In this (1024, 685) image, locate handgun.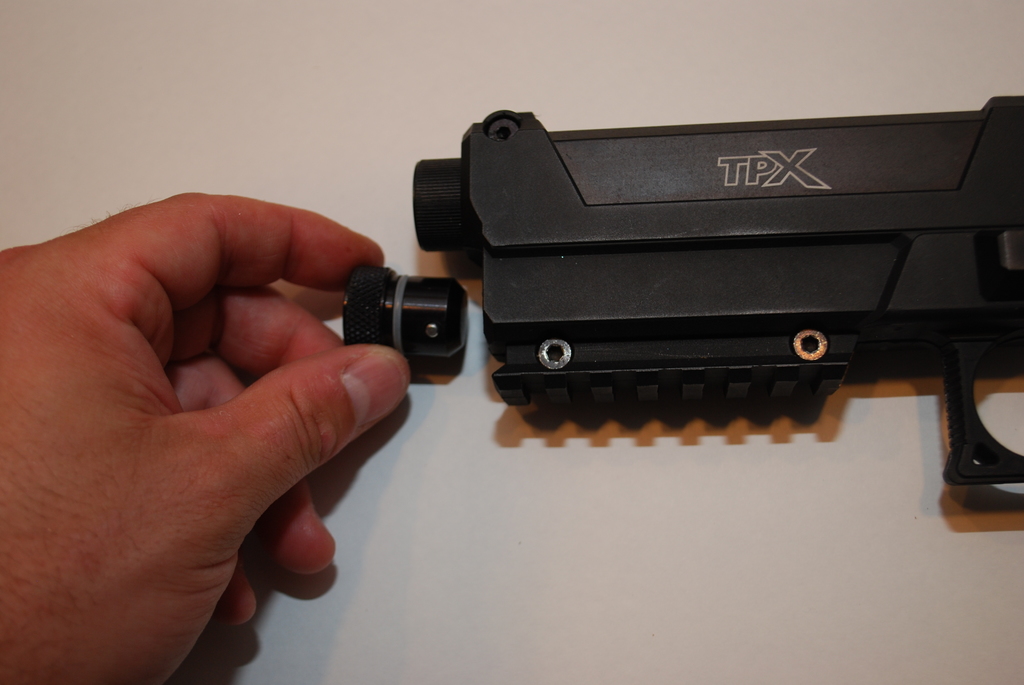
Bounding box: bbox(410, 93, 1023, 487).
